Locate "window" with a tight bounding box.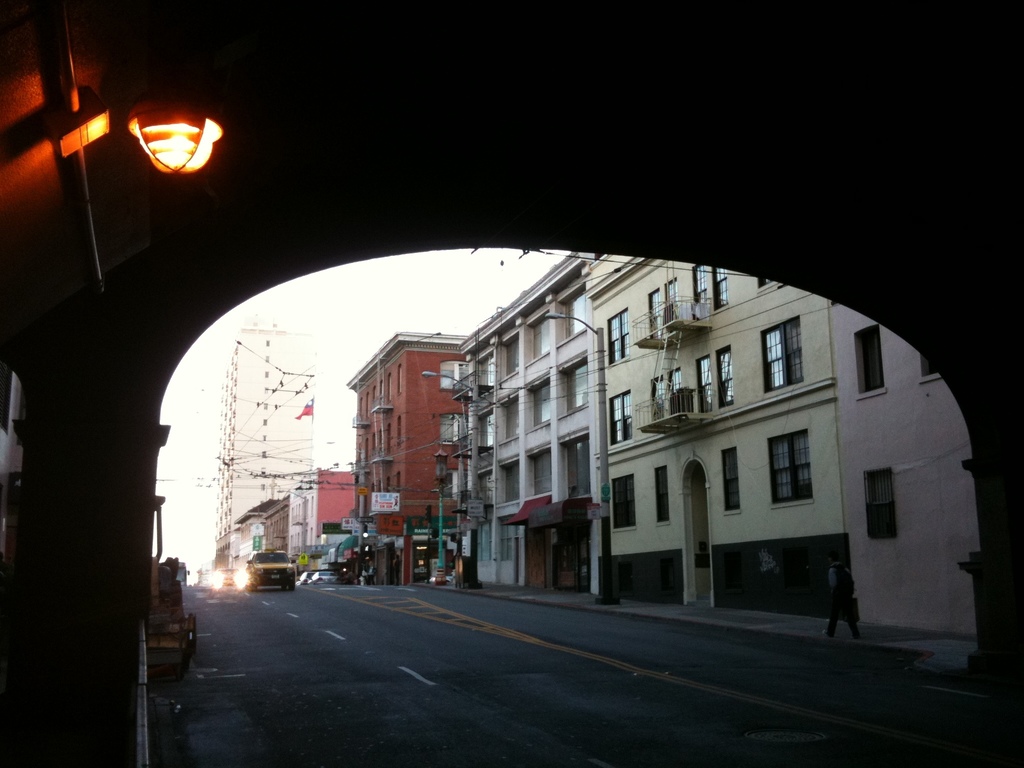
pyautogui.locateOnScreen(758, 316, 803, 387).
